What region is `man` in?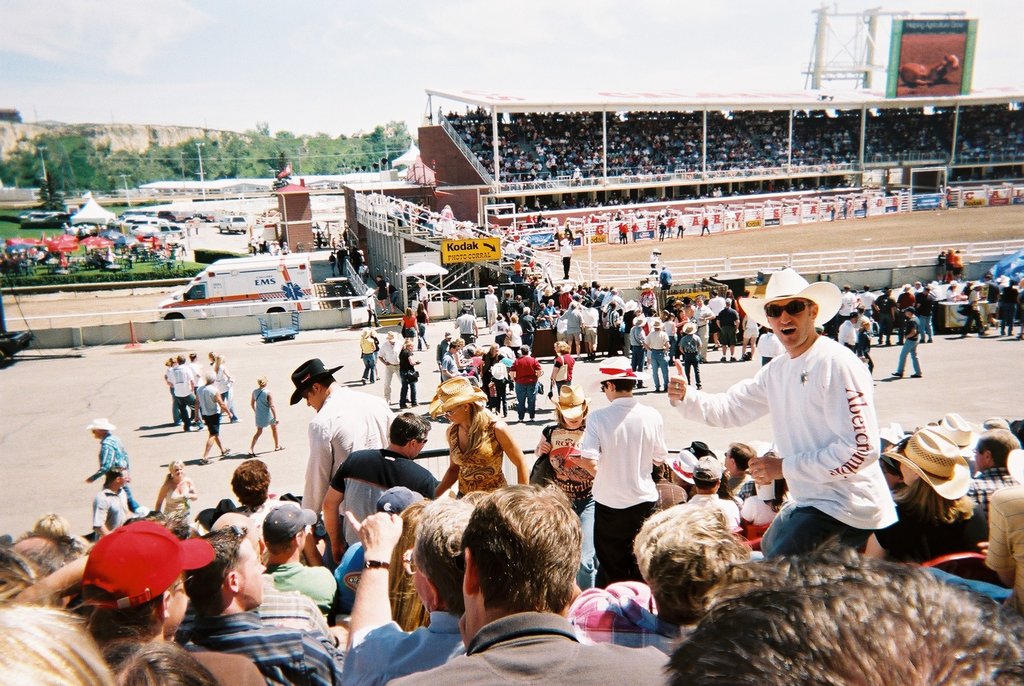
region(857, 310, 862, 331).
